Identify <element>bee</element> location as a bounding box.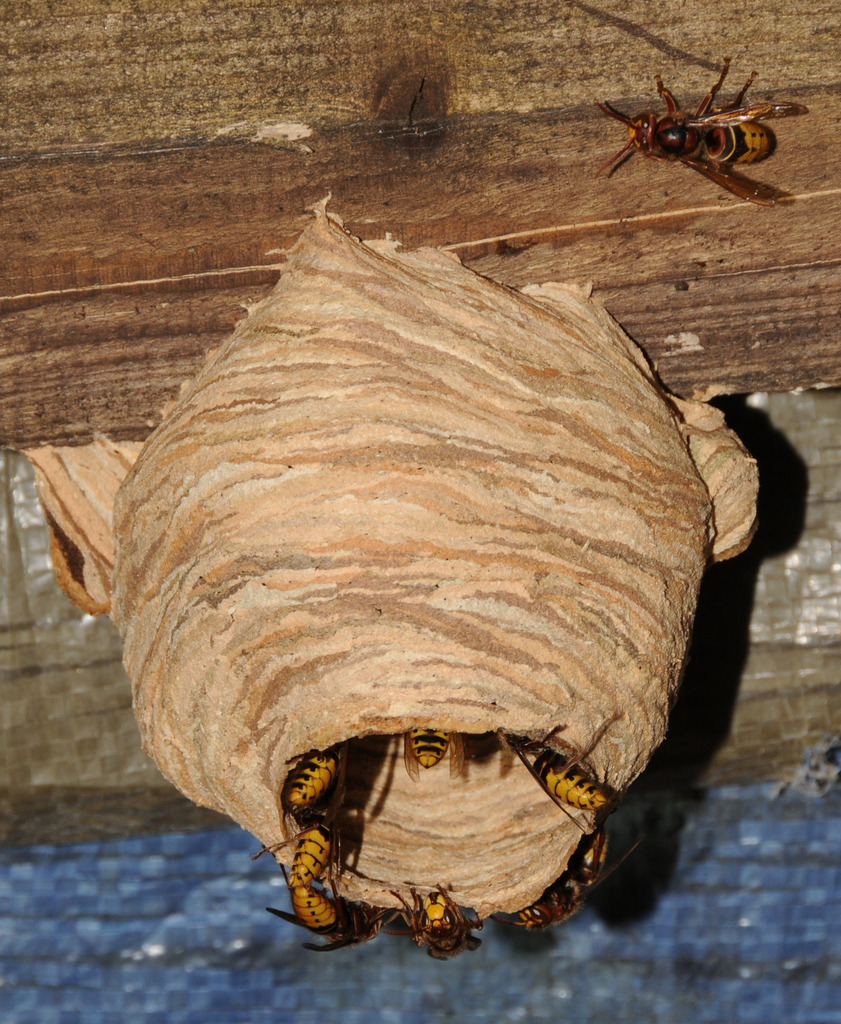
<bbox>502, 876, 582, 938</bbox>.
